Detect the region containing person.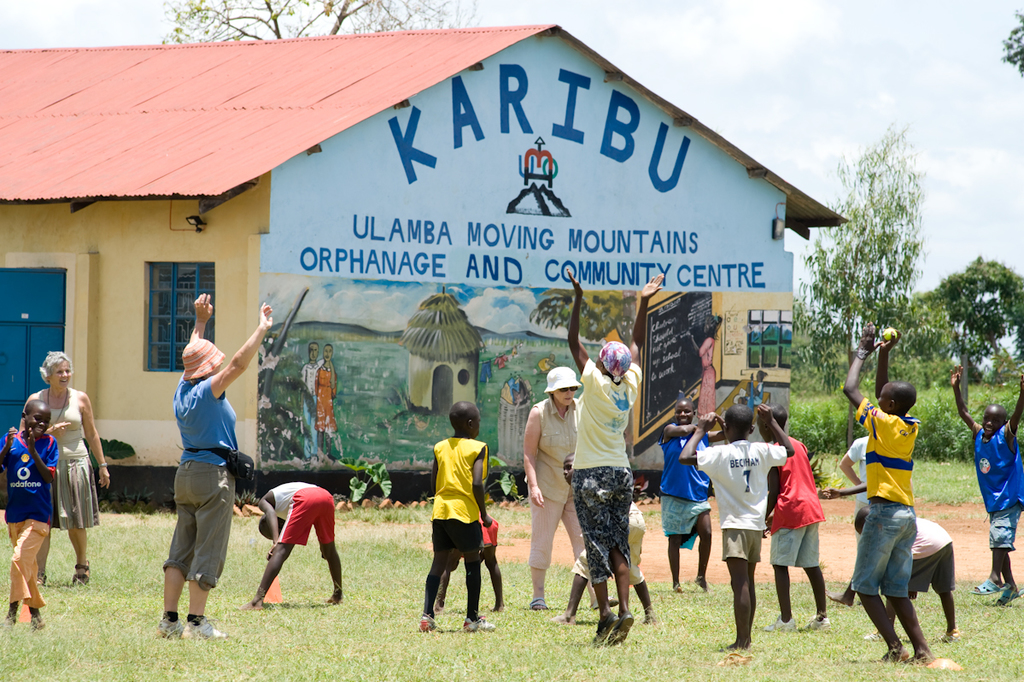
<box>678,406,799,659</box>.
